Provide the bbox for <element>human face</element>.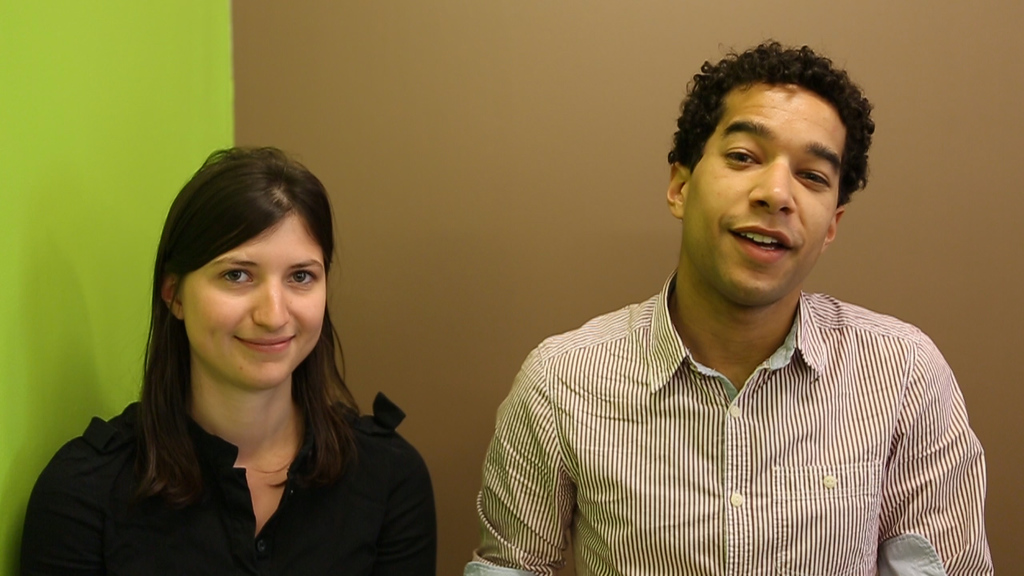
(682, 82, 846, 301).
